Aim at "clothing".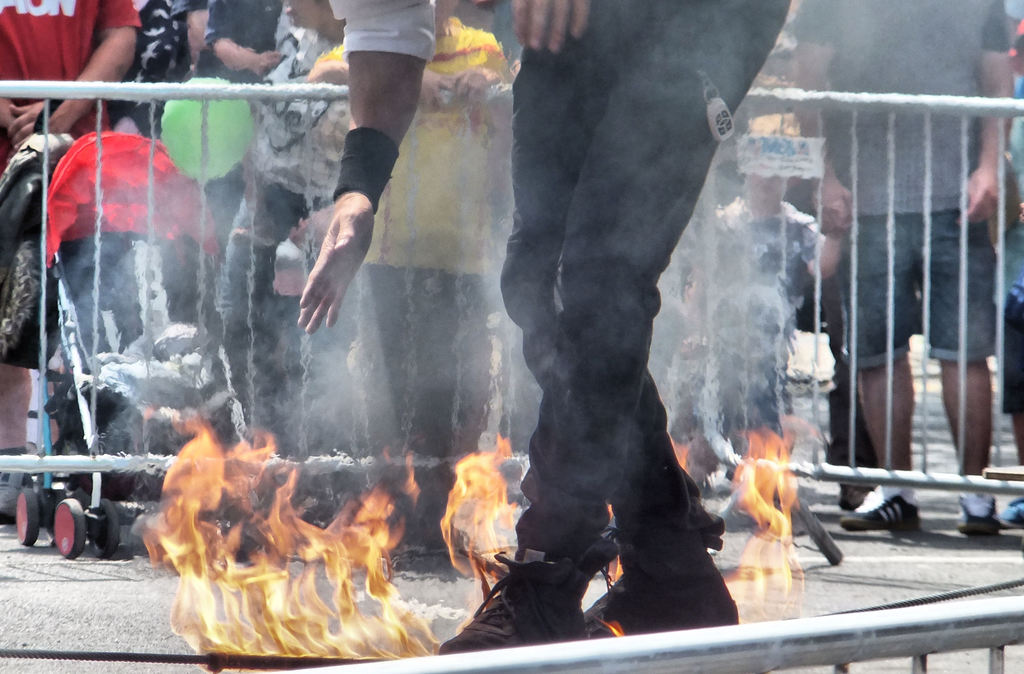
Aimed at (329, 0, 435, 63).
